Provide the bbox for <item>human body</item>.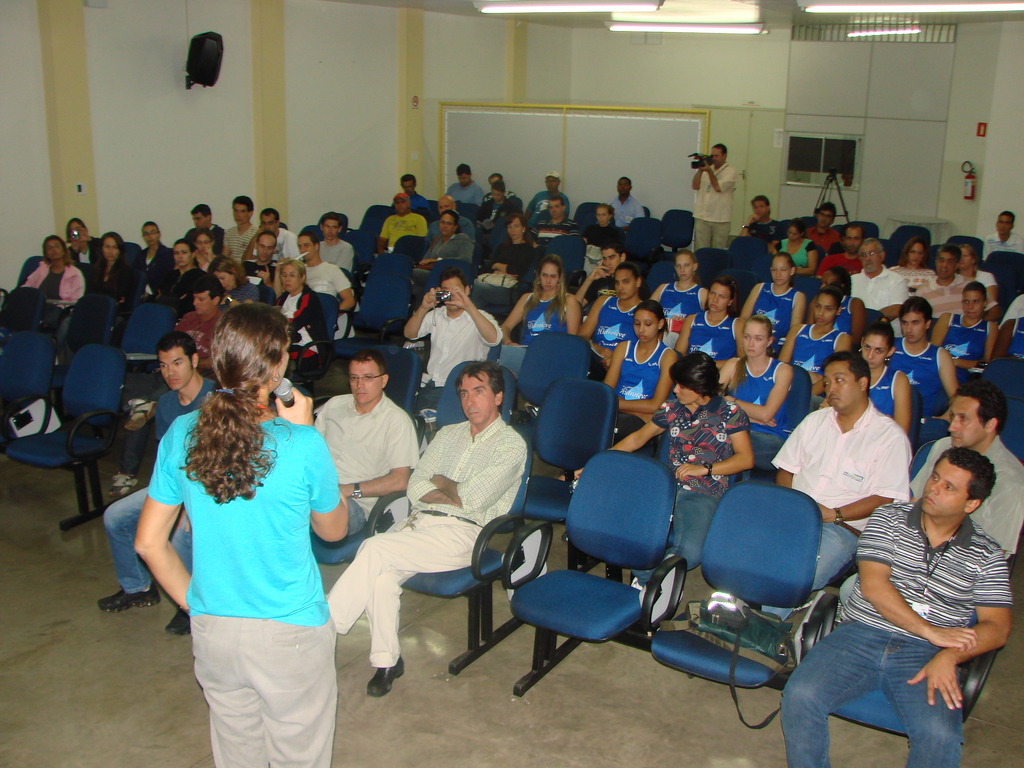
bbox=(817, 219, 864, 271).
